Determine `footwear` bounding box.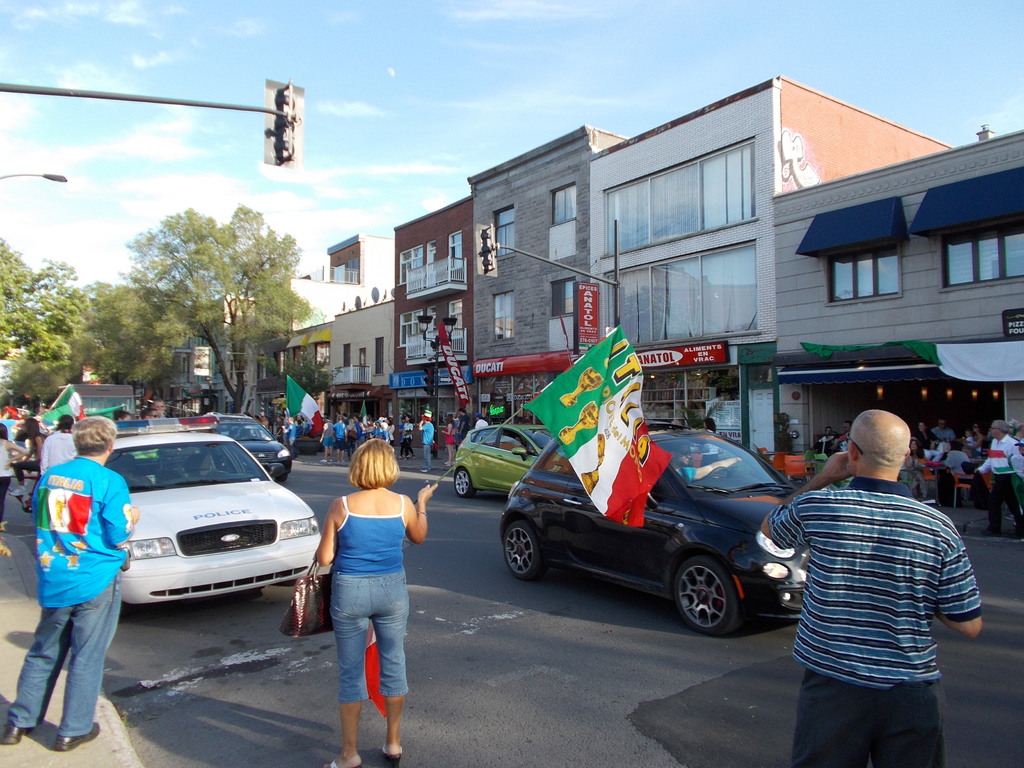
Determined: x1=0 y1=715 x2=30 y2=745.
